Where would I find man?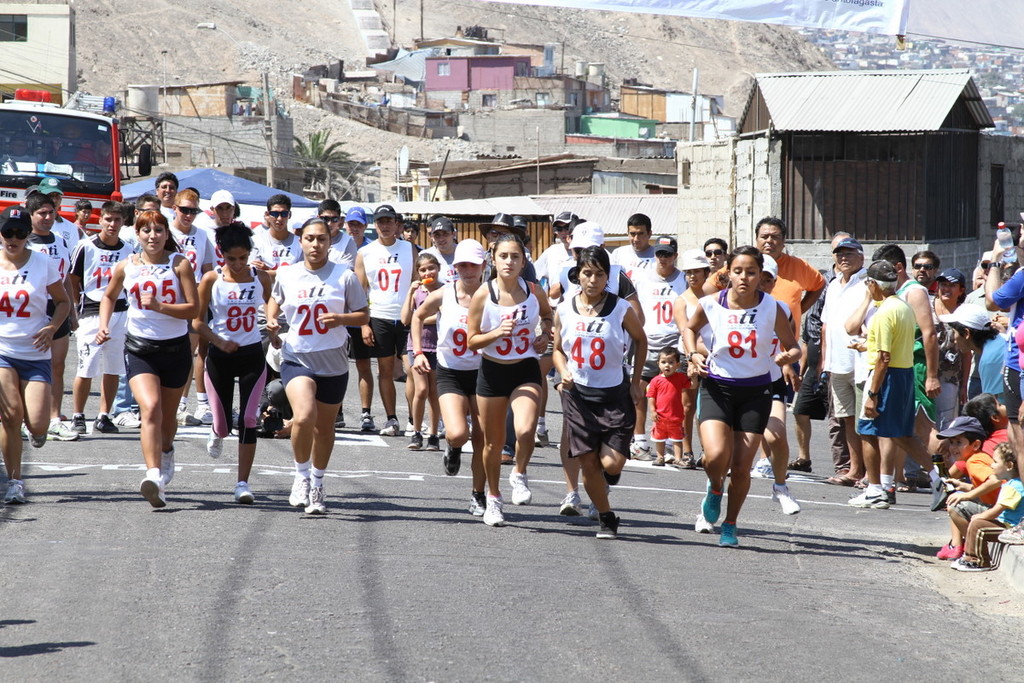
At [x1=420, y1=215, x2=462, y2=284].
